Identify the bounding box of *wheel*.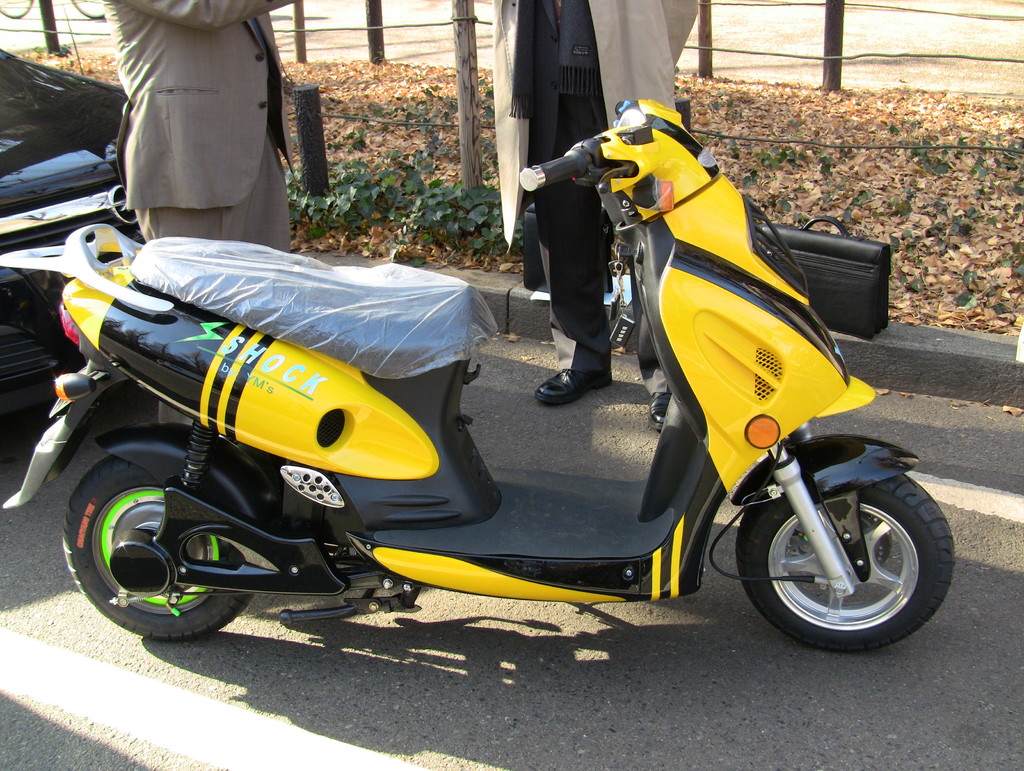
box=[745, 447, 934, 645].
